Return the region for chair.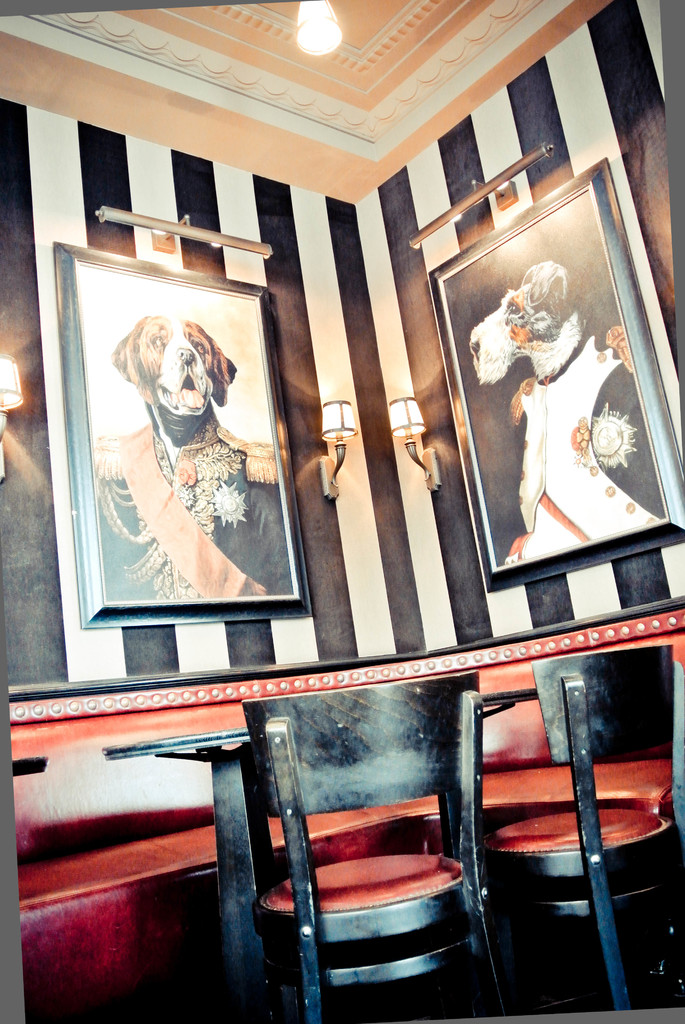
x1=492 y1=644 x2=684 y2=1013.
